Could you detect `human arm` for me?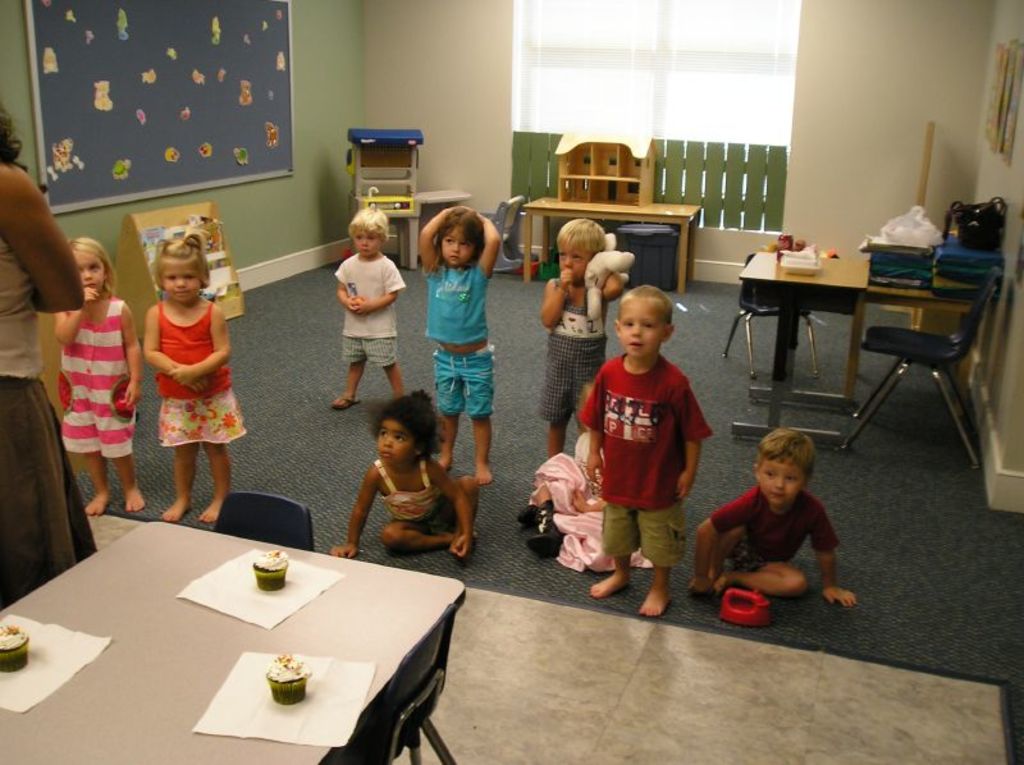
Detection result: [left=54, top=283, right=99, bottom=349].
